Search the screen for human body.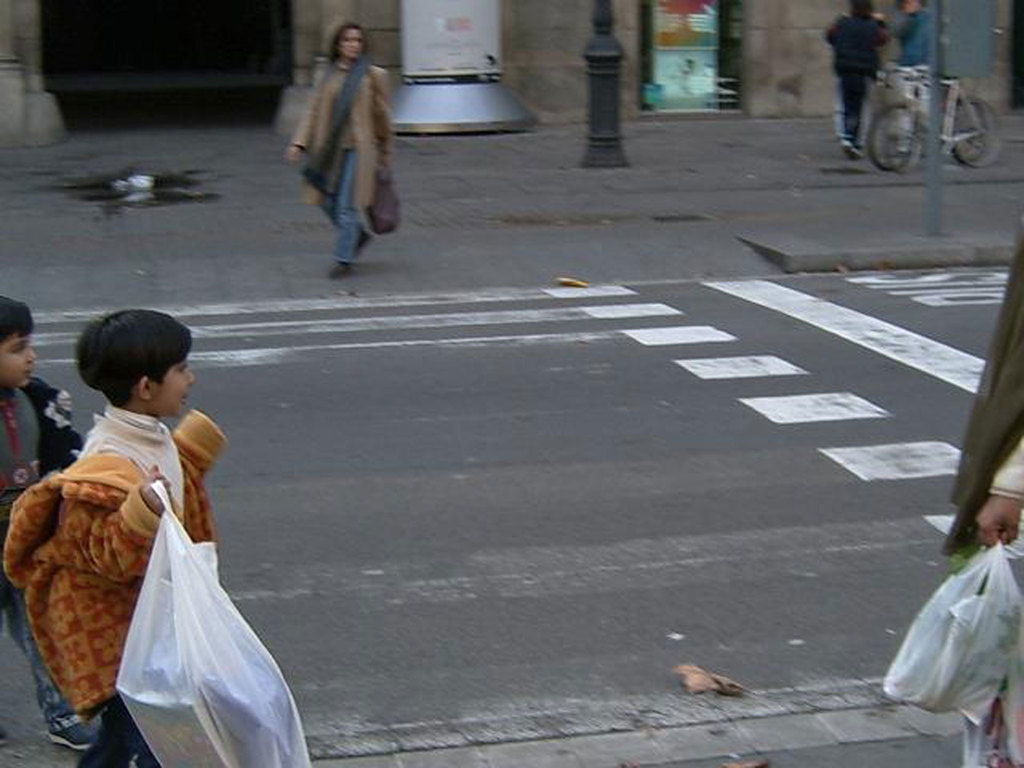
Found at region(893, 0, 934, 159).
